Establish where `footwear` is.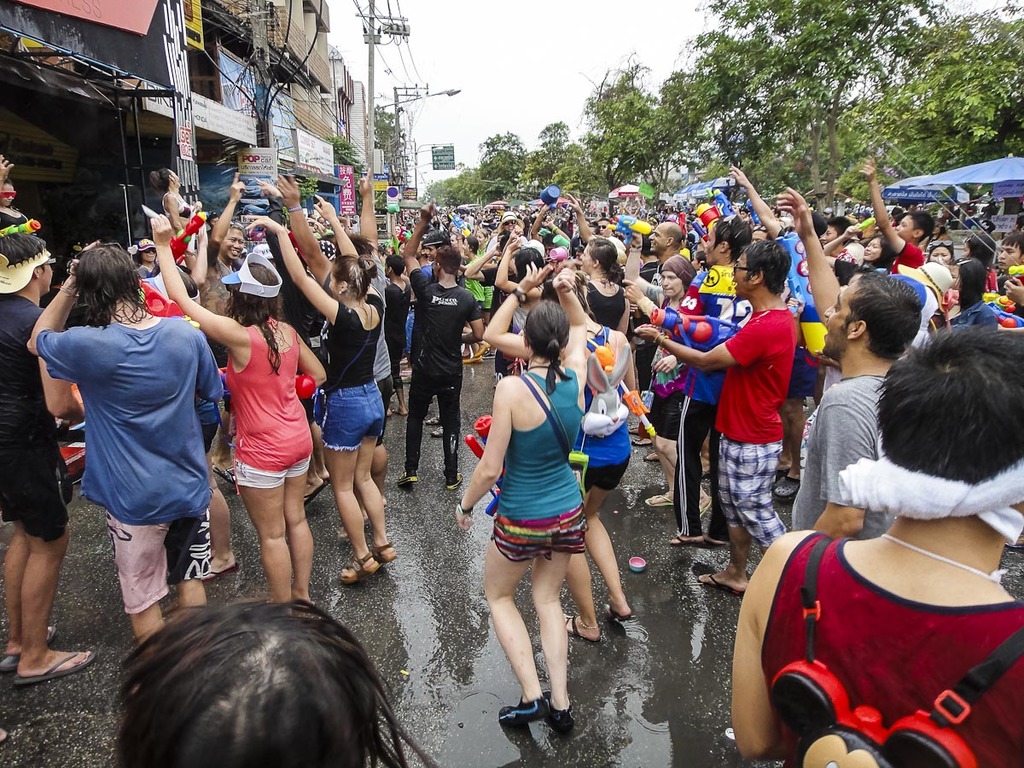
Established at pyautogui.locateOnScreen(445, 469, 468, 491).
